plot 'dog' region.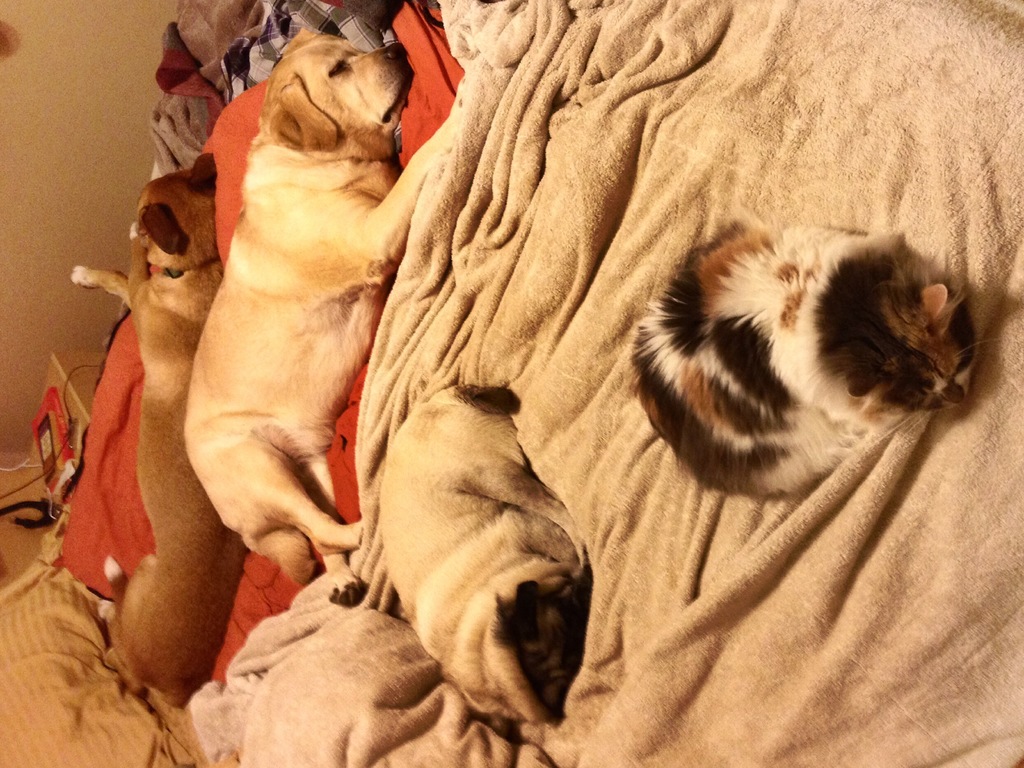
Plotted at 374:380:594:723.
